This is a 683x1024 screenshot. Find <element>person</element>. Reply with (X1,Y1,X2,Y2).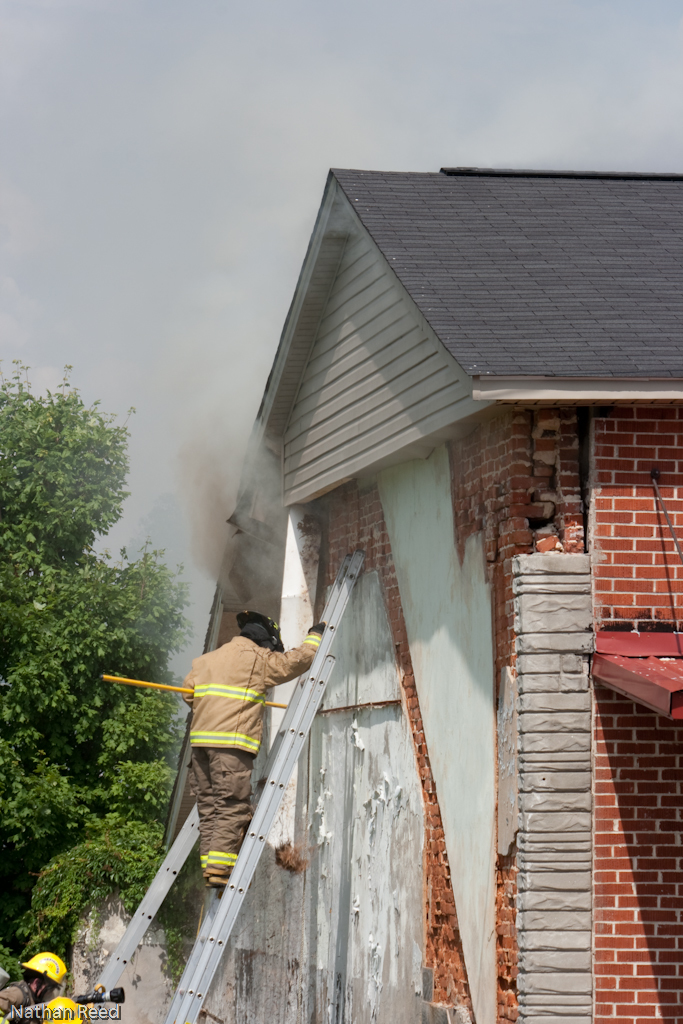
(0,953,114,1023).
